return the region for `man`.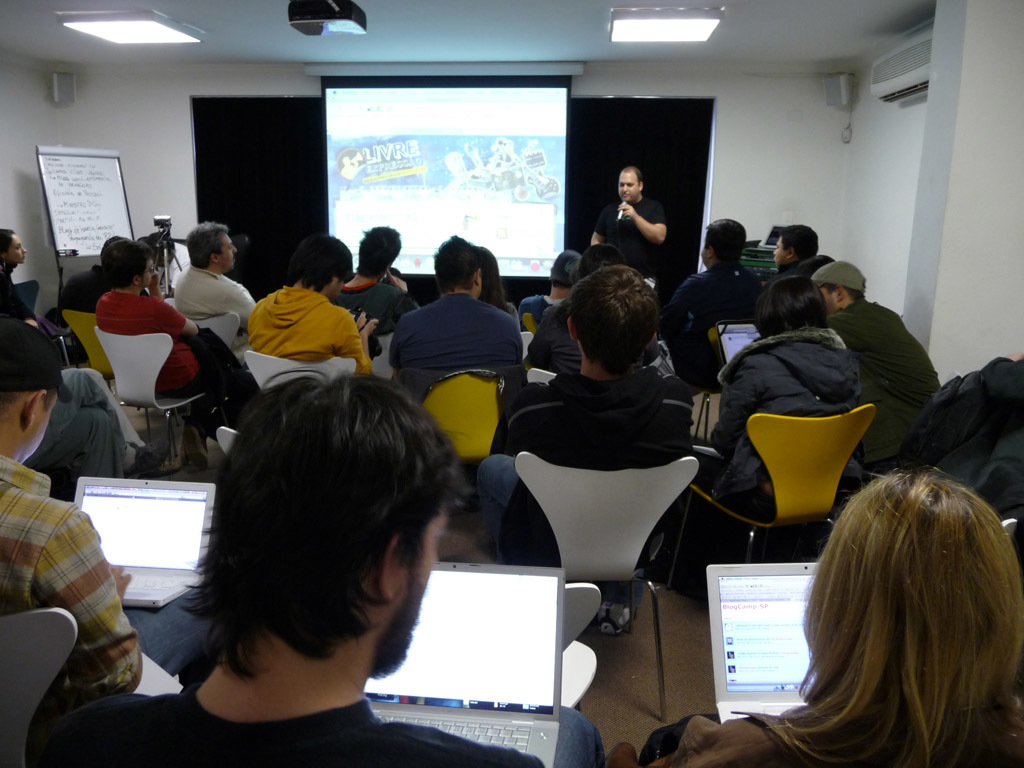
[391, 241, 523, 406].
